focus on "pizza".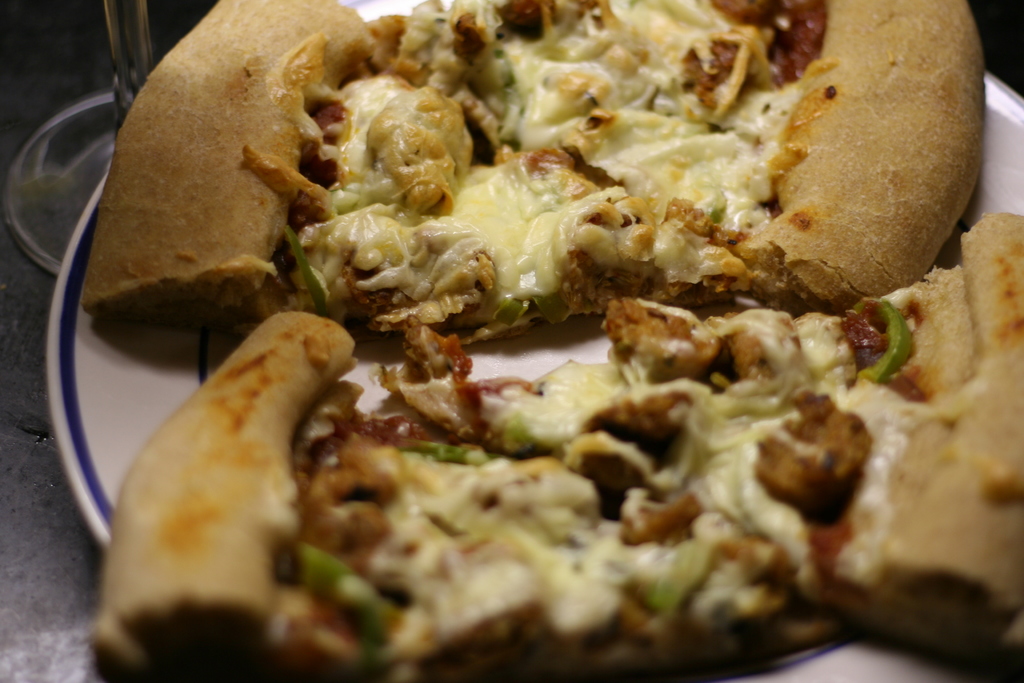
Focused at [x1=74, y1=0, x2=1023, y2=682].
